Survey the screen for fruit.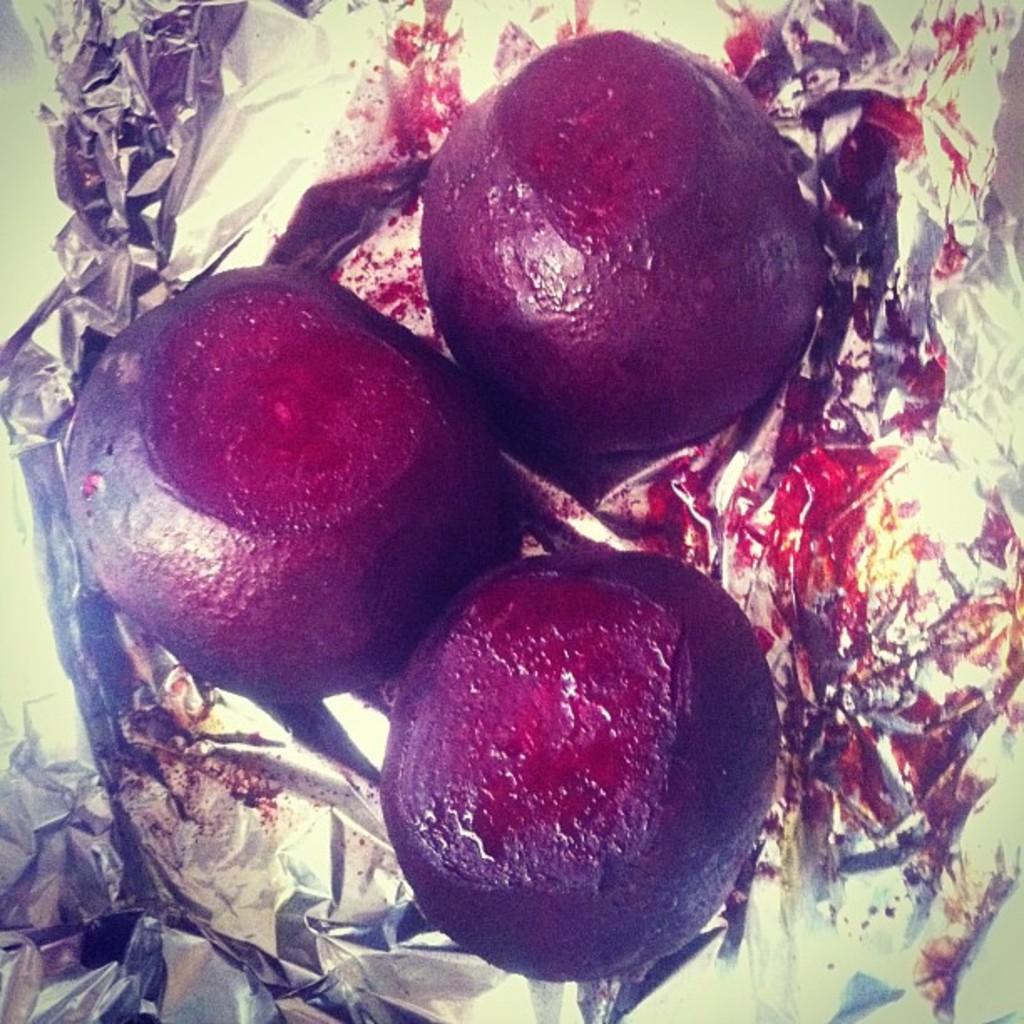
Survey found: detection(437, 30, 813, 484).
